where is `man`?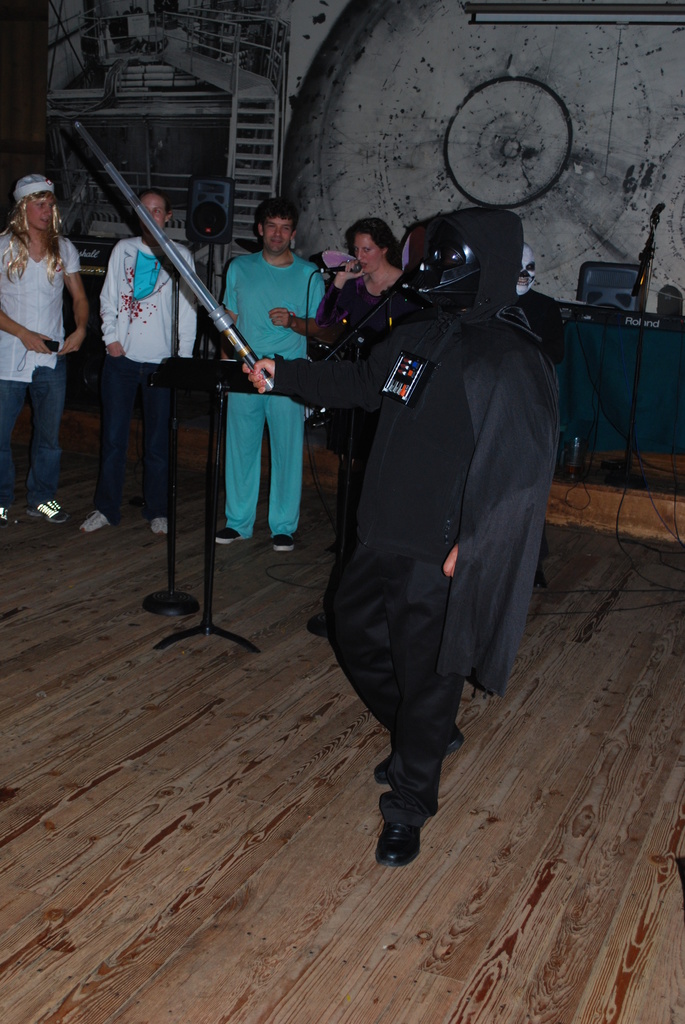
79/191/205/541.
